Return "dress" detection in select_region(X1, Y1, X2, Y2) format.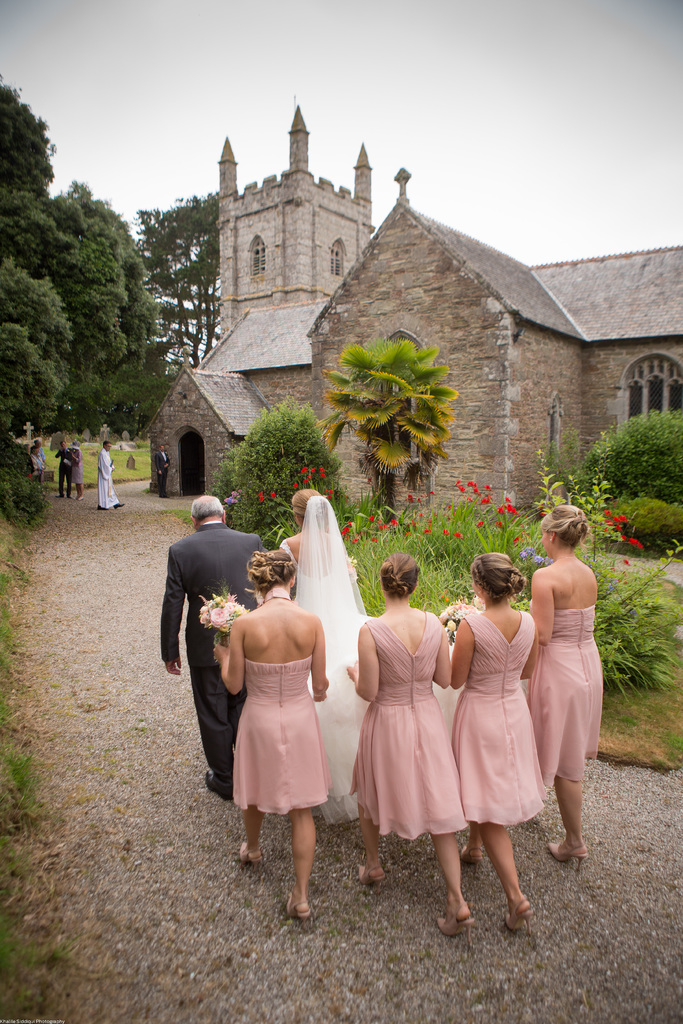
select_region(99, 447, 119, 509).
